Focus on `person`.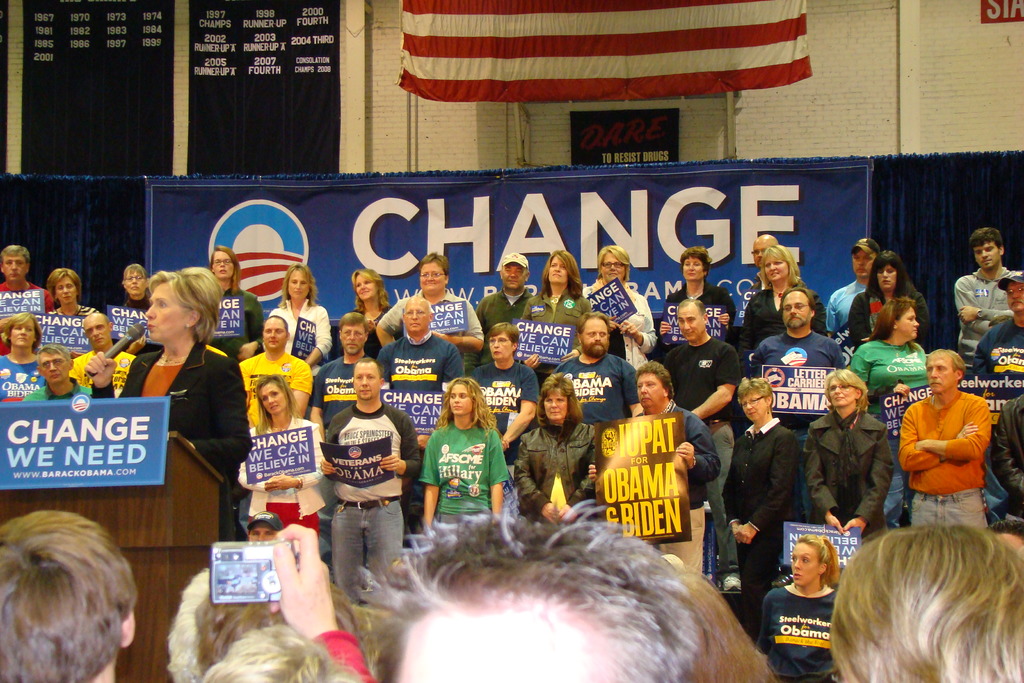
Focused at <bbox>899, 349, 989, 530</bbox>.
